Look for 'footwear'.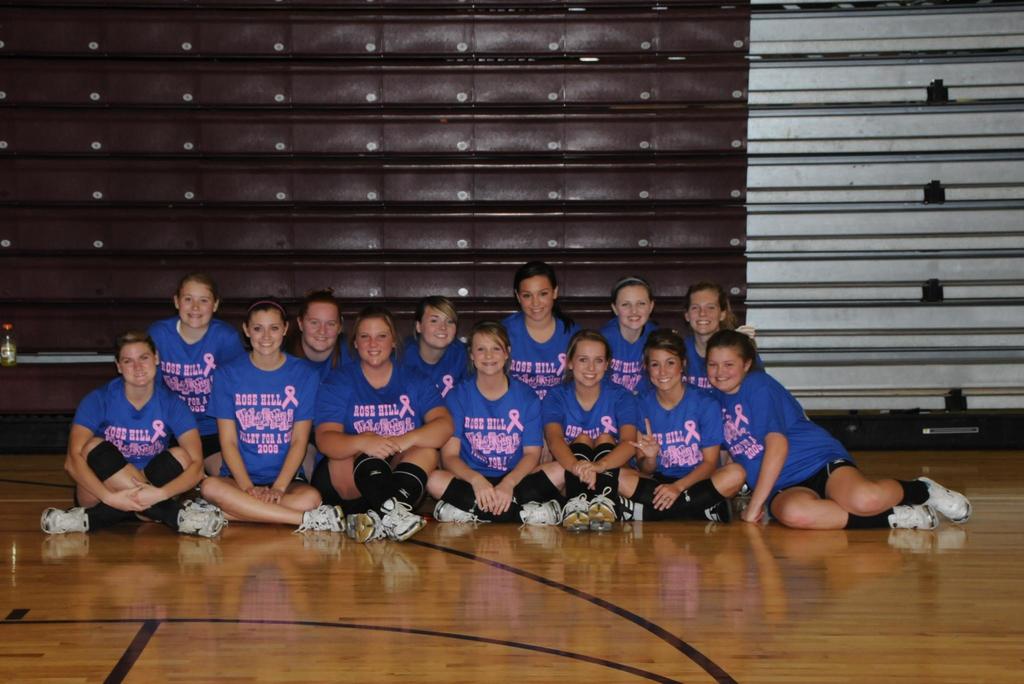
Found: {"left": 292, "top": 505, "right": 339, "bottom": 535}.
